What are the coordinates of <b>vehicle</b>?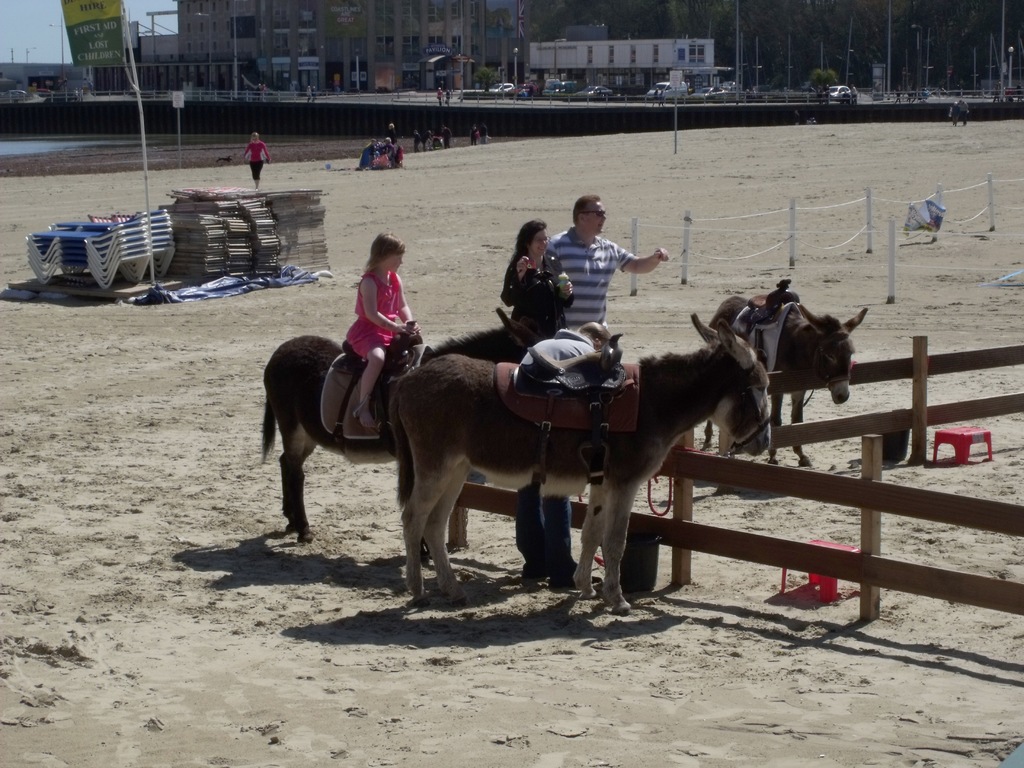
[x1=581, y1=83, x2=613, y2=98].
